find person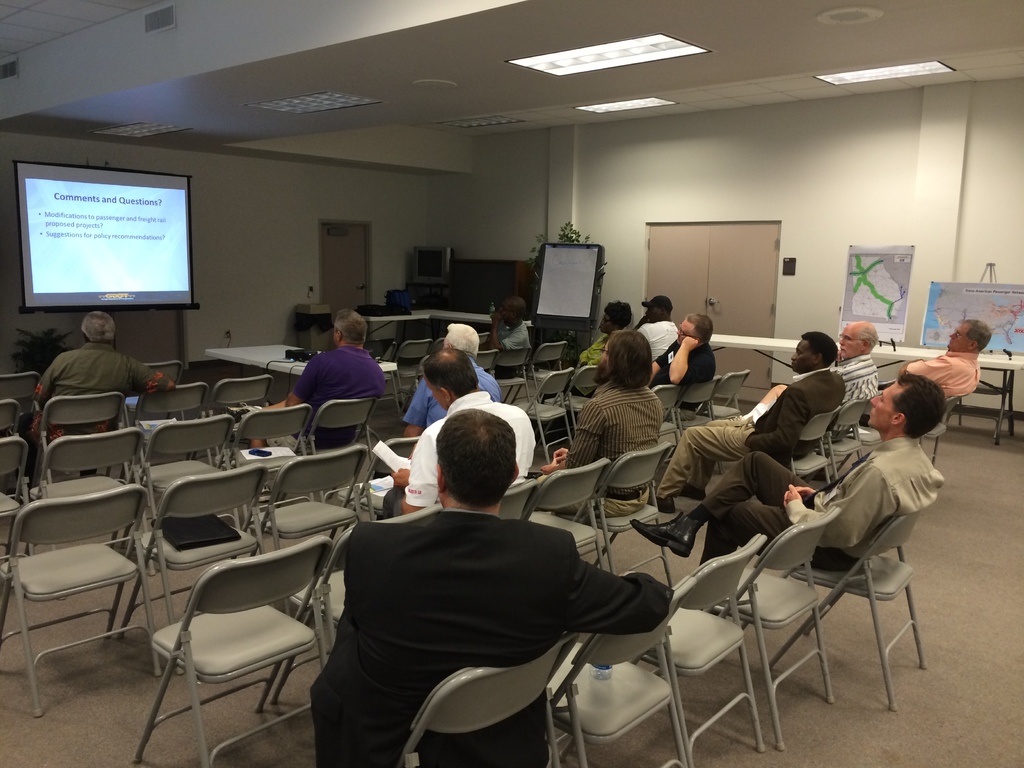
529,326,668,516
